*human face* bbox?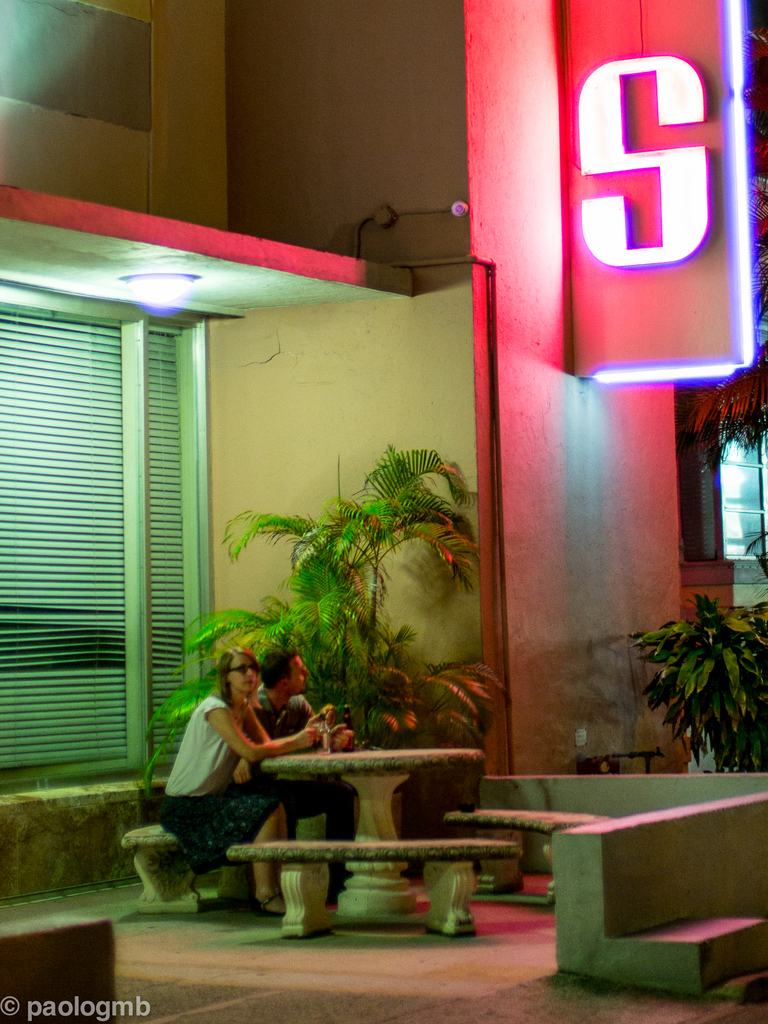
bbox=(228, 655, 258, 691)
